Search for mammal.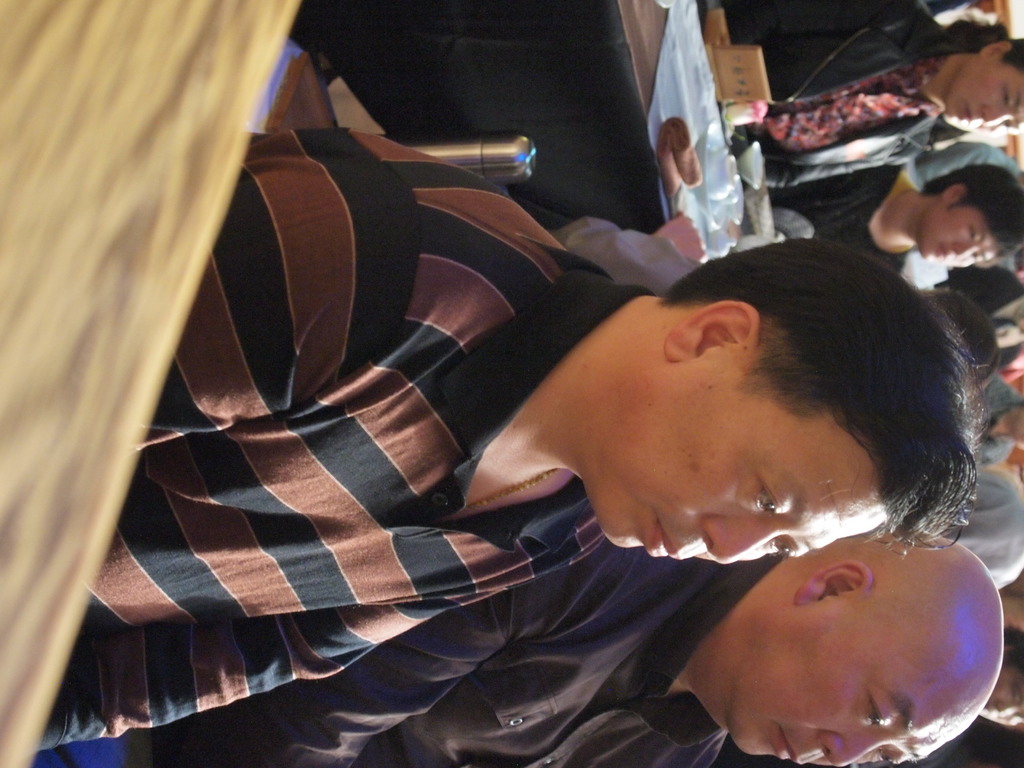
Found at (918,289,995,390).
